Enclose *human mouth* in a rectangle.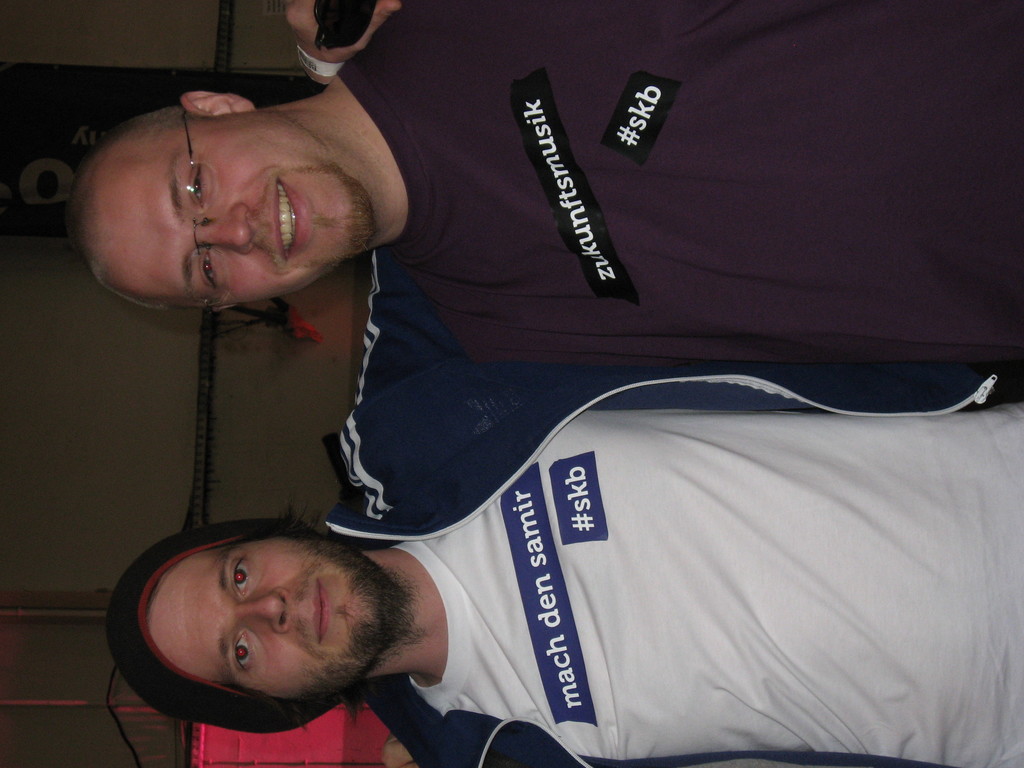
<box>264,175,318,269</box>.
